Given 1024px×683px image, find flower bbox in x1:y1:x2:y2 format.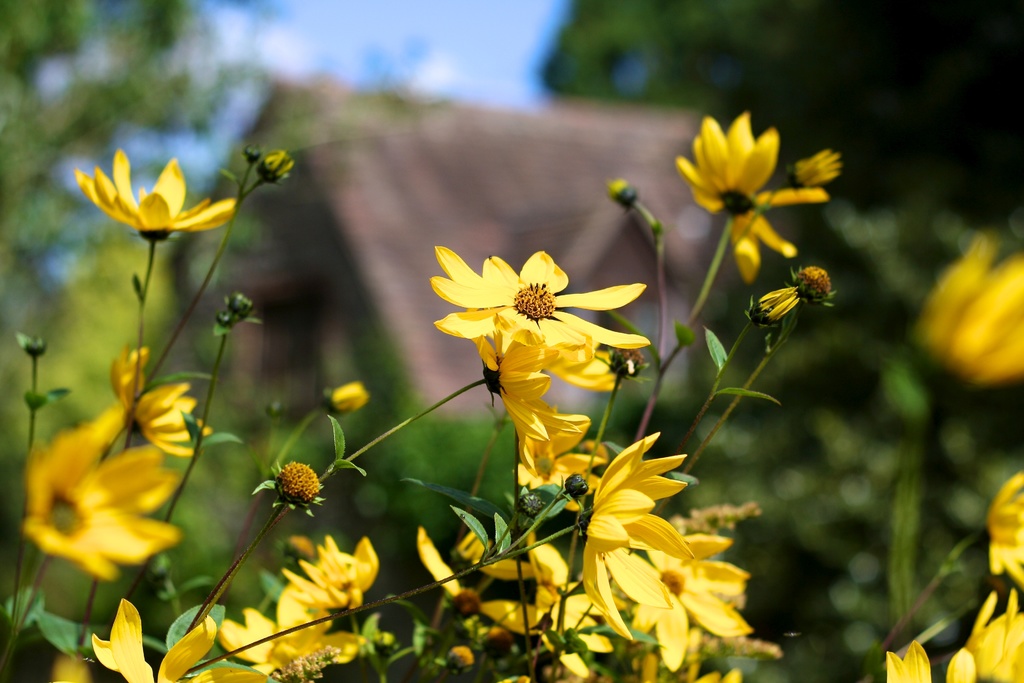
902:227:1023:382.
